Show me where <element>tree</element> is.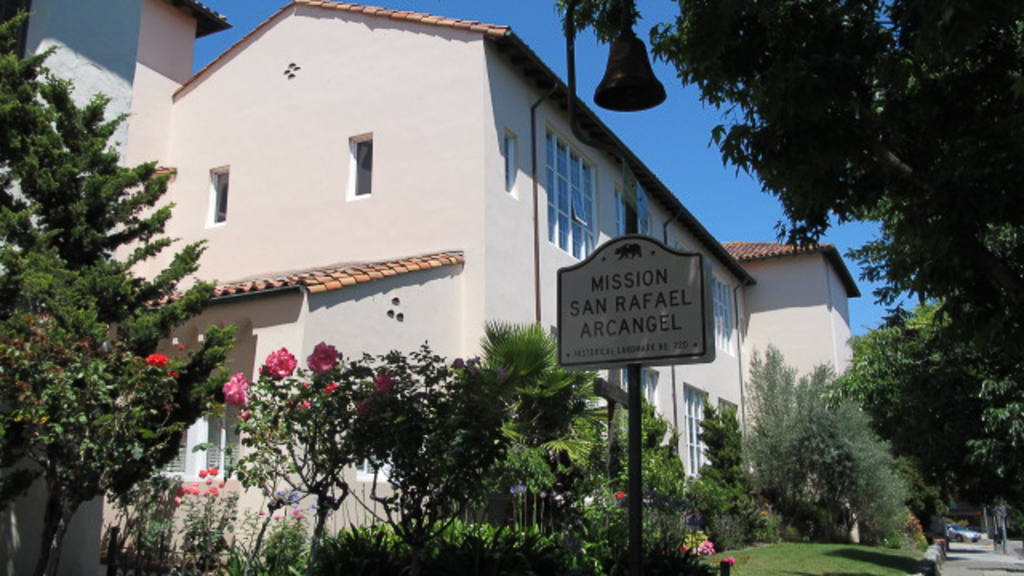
<element>tree</element> is at select_region(824, 304, 1005, 520).
